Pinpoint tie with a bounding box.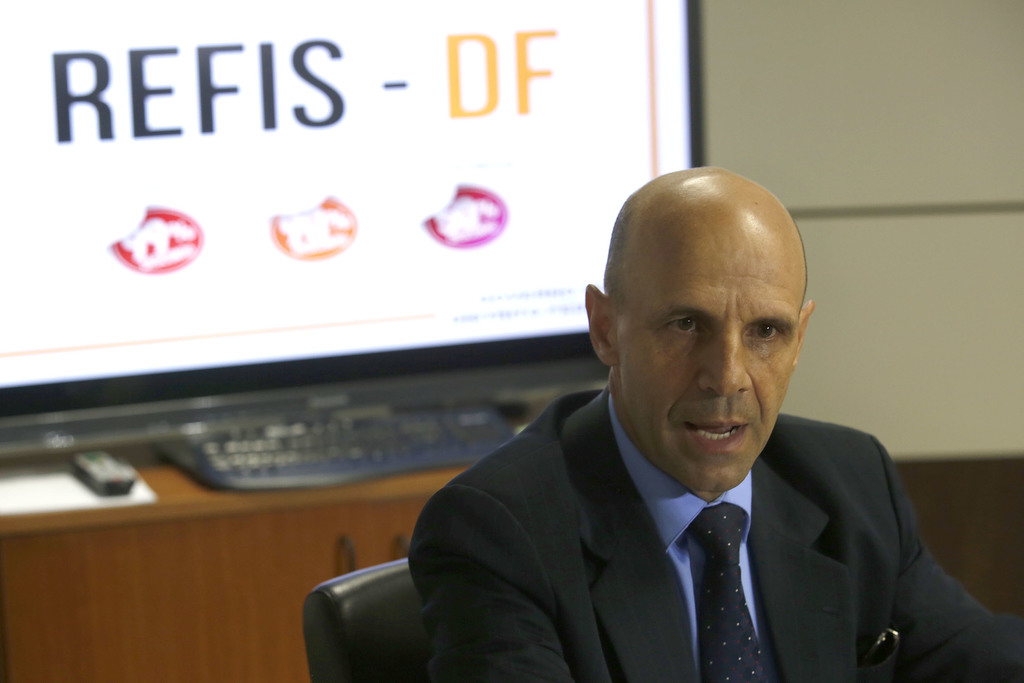
box(689, 502, 774, 682).
